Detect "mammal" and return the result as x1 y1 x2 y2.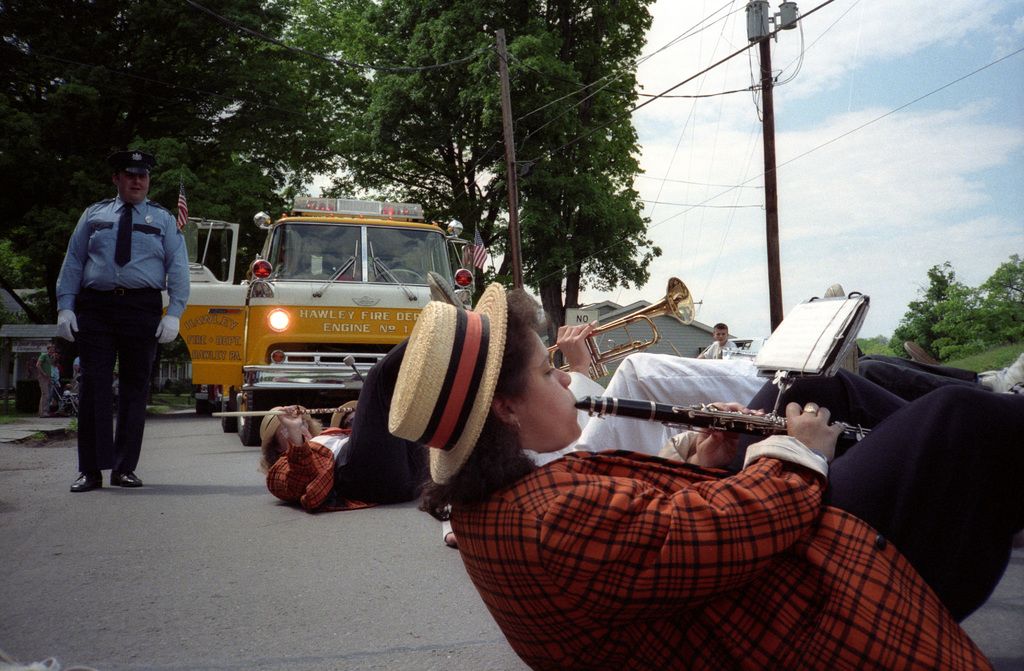
419 318 856 541.
